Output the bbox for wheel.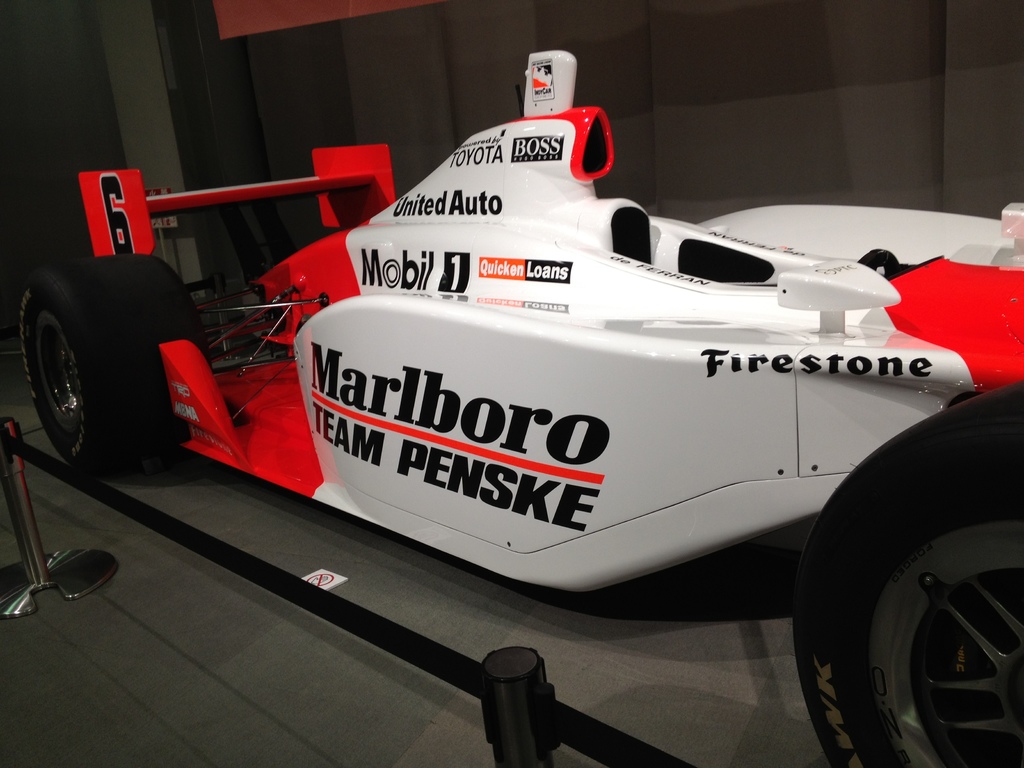
detection(792, 383, 1023, 767).
